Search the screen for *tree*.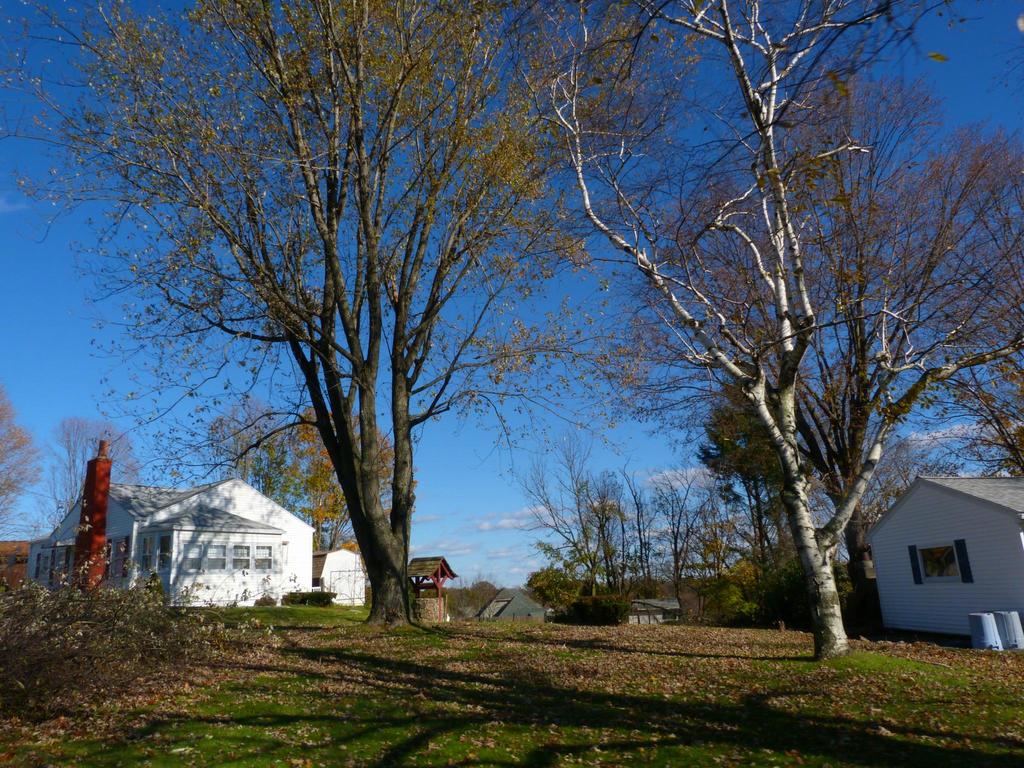
Found at <bbox>35, 413, 141, 525</bbox>.
